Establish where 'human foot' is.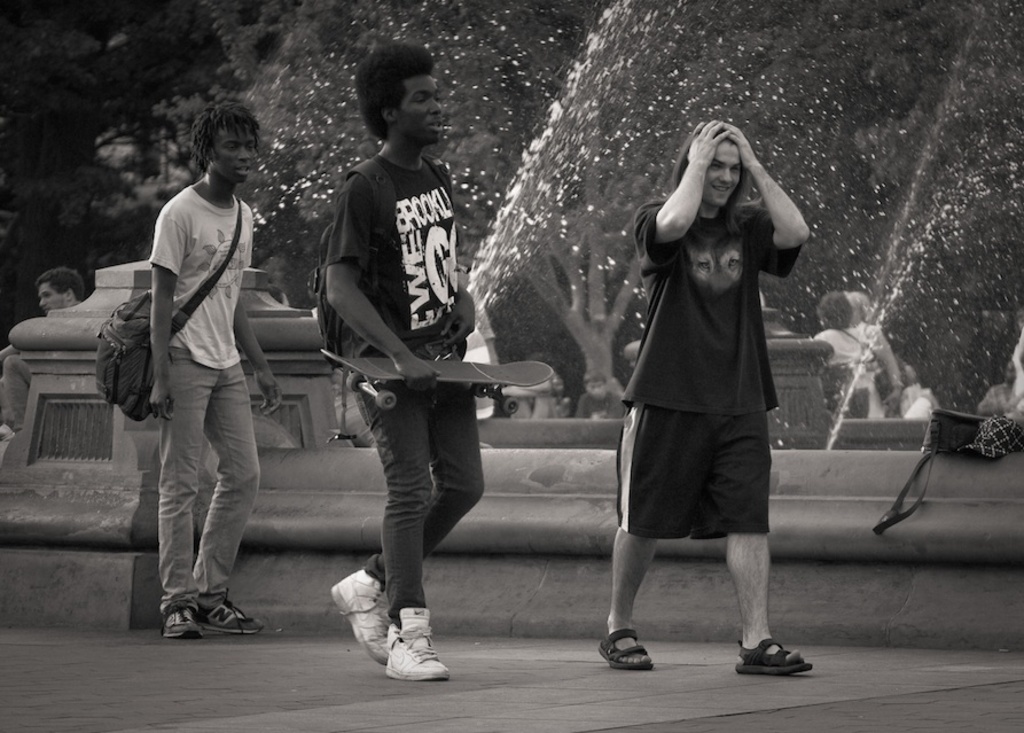
Established at [605,613,652,665].
